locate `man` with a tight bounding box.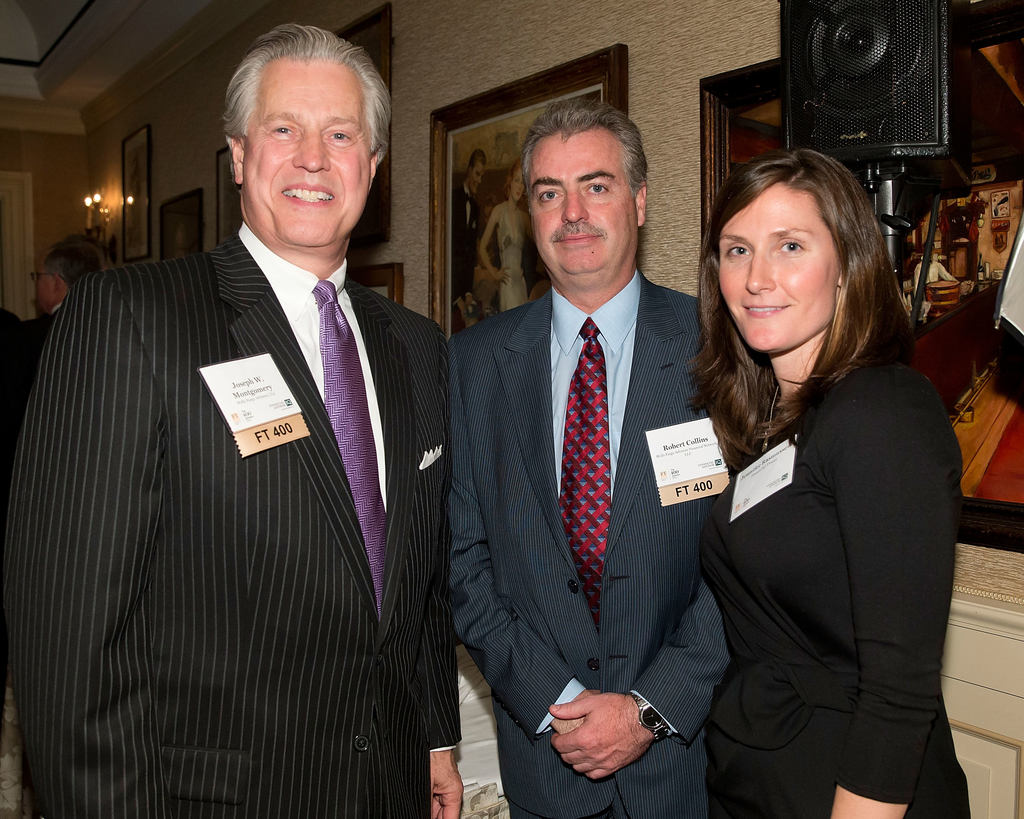
0:232:141:723.
